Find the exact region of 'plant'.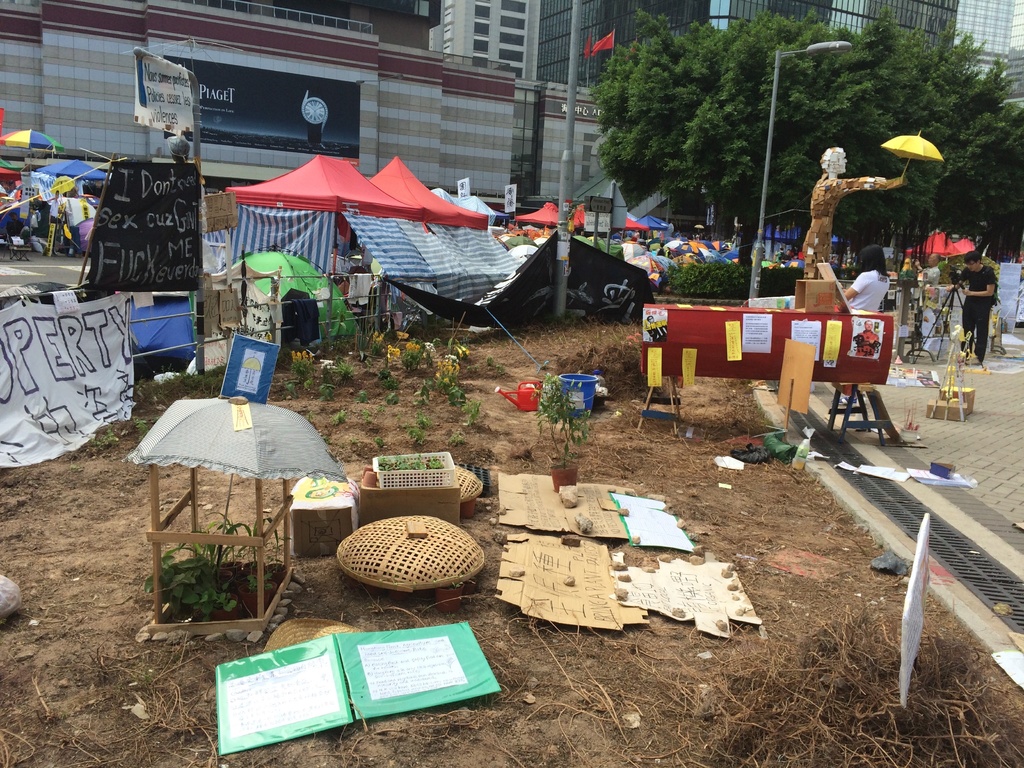
Exact region: locate(285, 381, 303, 398).
